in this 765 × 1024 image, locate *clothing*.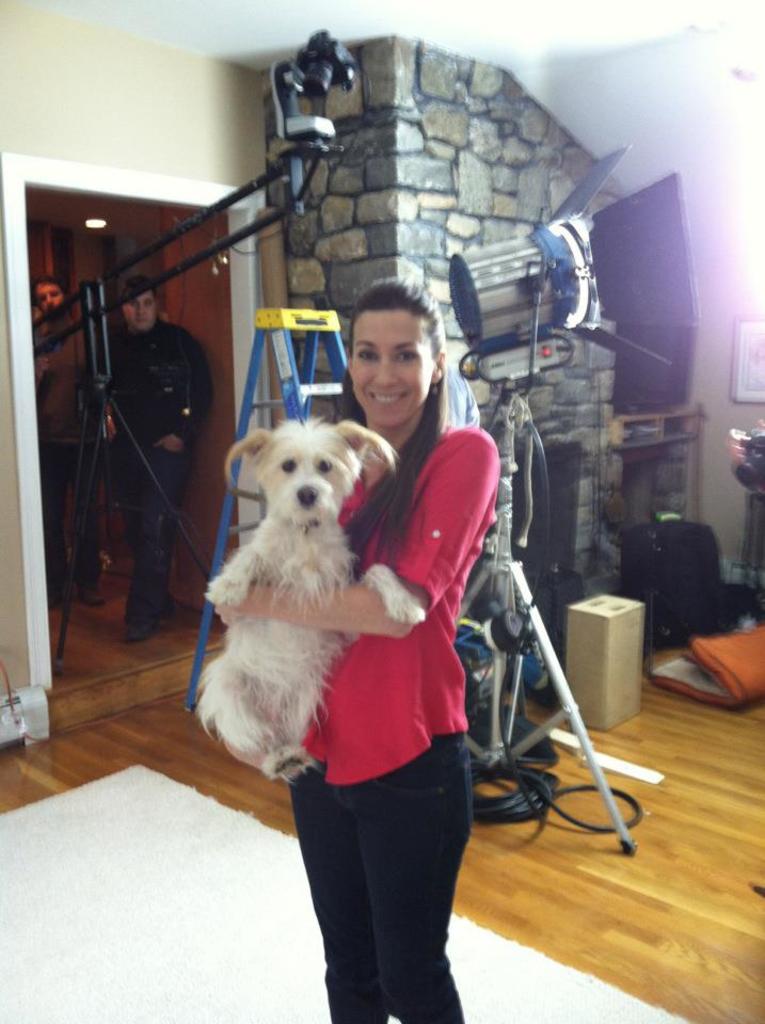
Bounding box: crop(95, 309, 212, 631).
